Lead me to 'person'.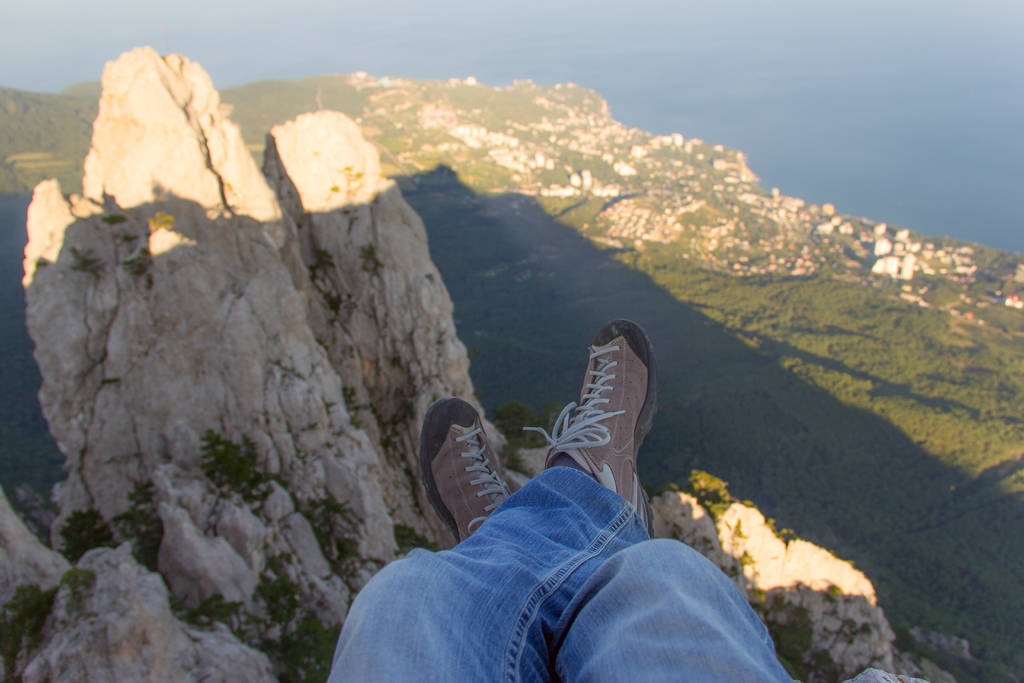
Lead to bbox=(355, 291, 726, 653).
